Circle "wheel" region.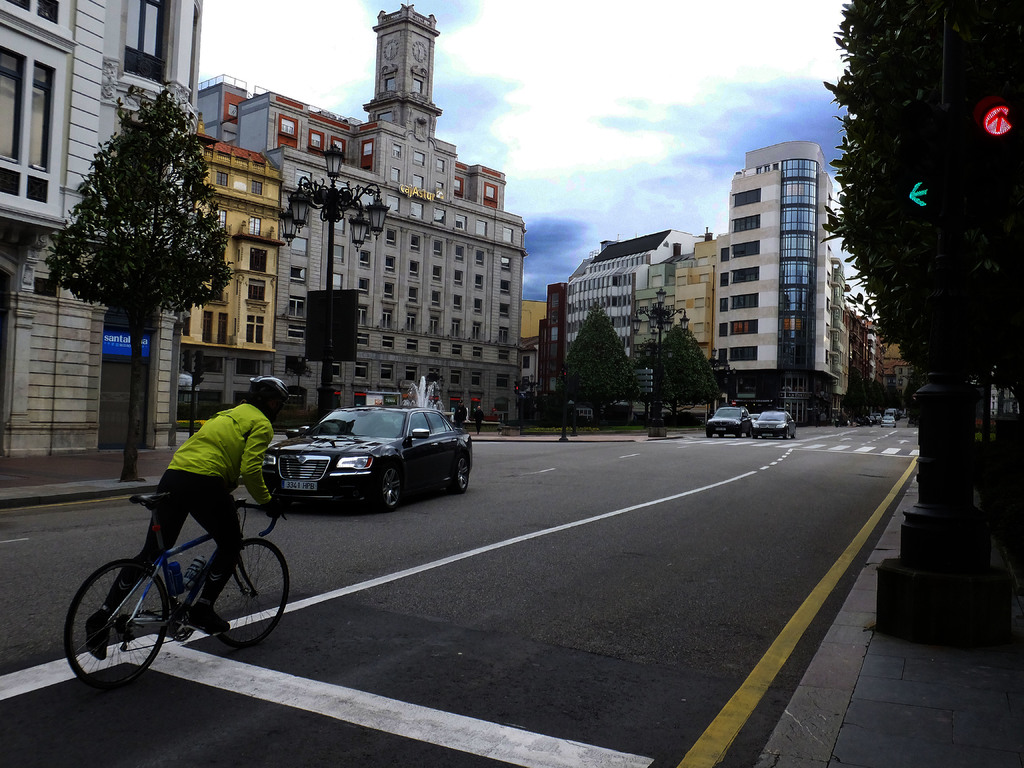
Region: select_region(59, 559, 168, 698).
